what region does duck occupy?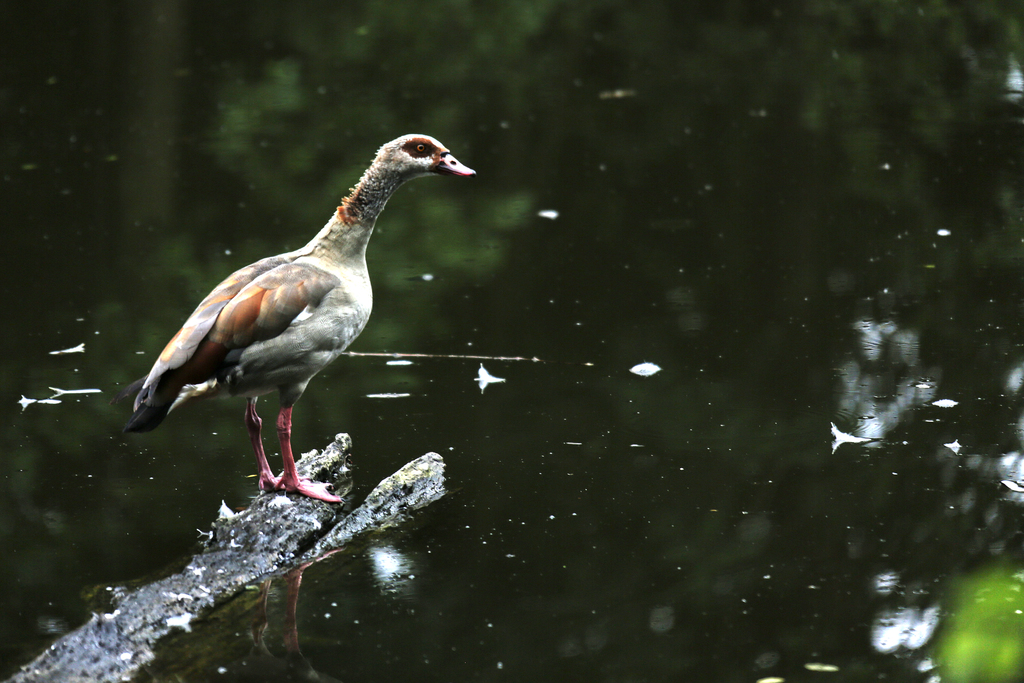
locate(128, 117, 479, 506).
